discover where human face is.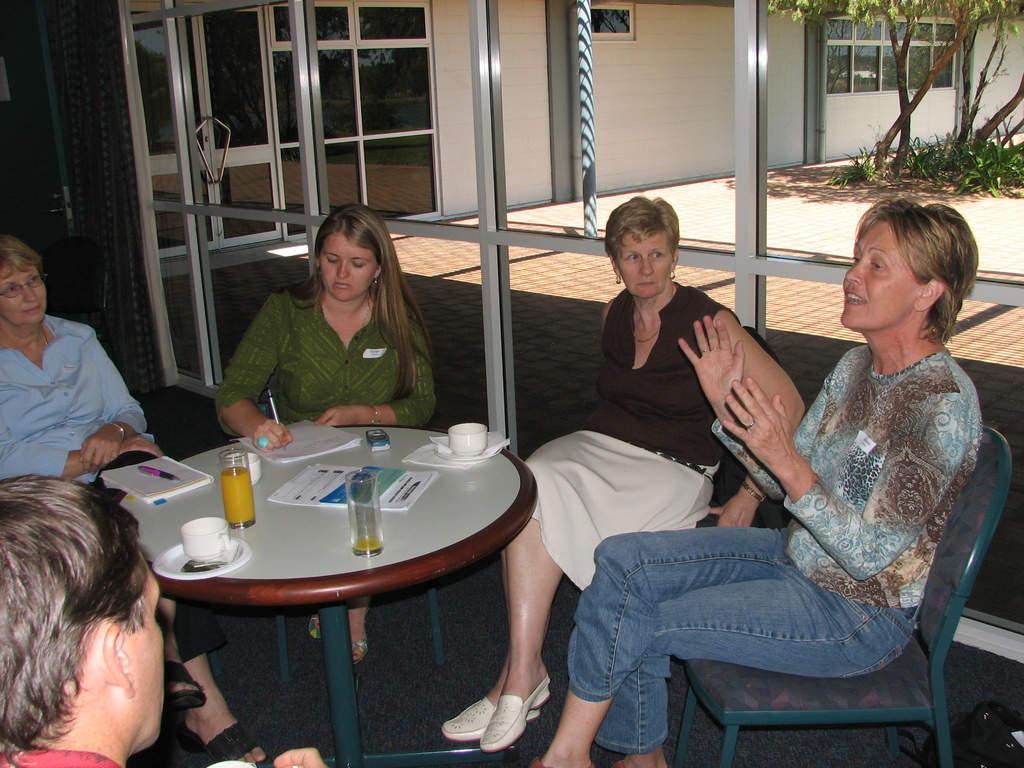
Discovered at x1=319 y1=232 x2=376 y2=296.
